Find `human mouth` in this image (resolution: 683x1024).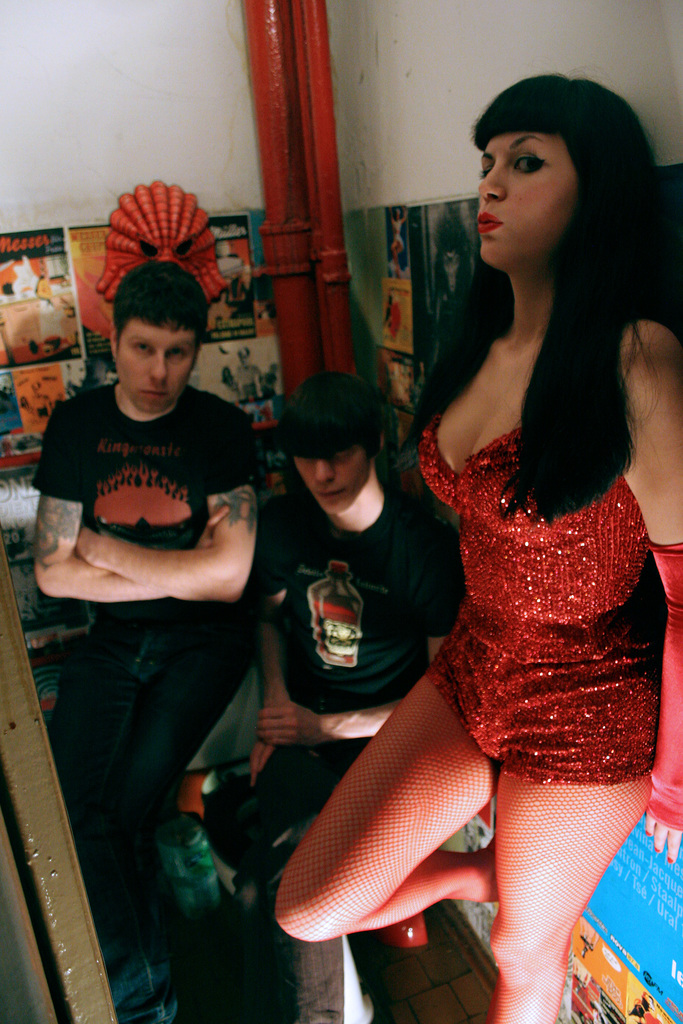
l=475, t=214, r=498, b=239.
